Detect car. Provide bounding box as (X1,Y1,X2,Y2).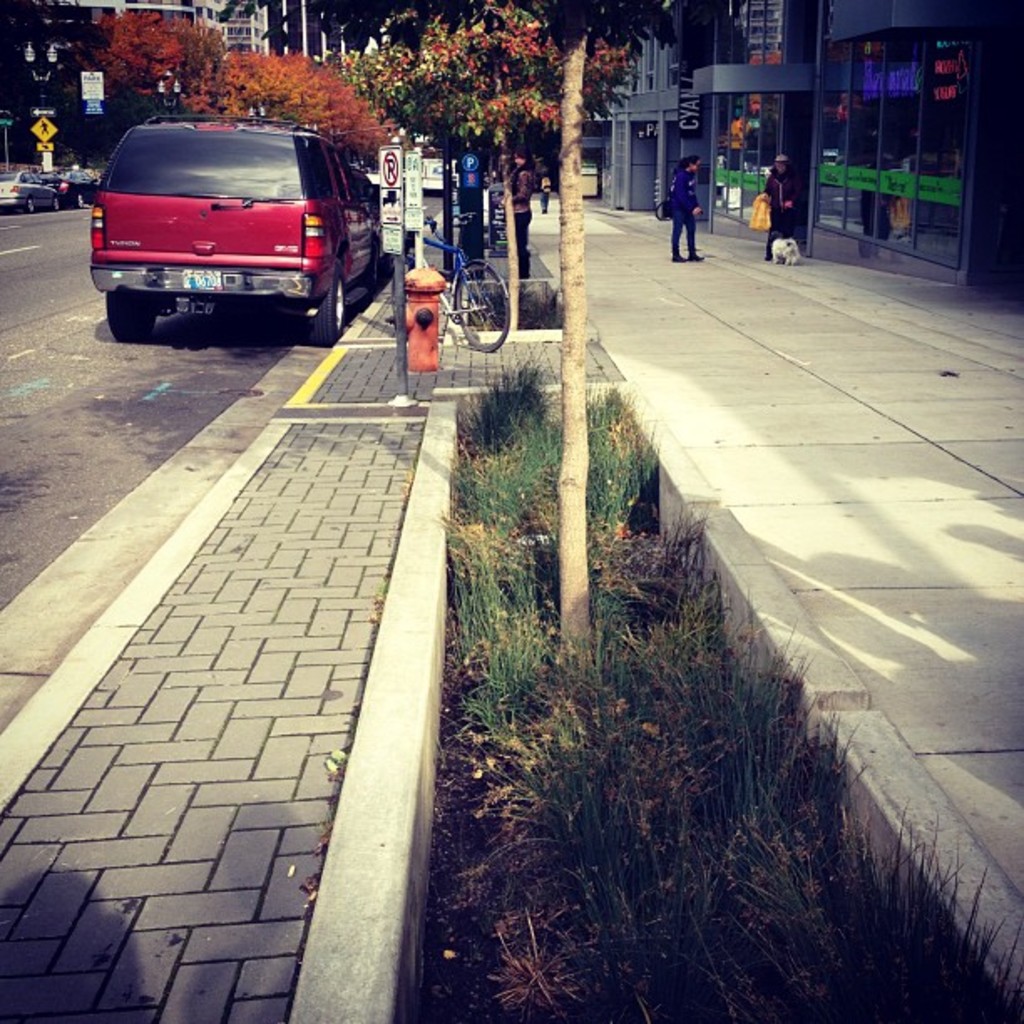
(87,117,380,350).
